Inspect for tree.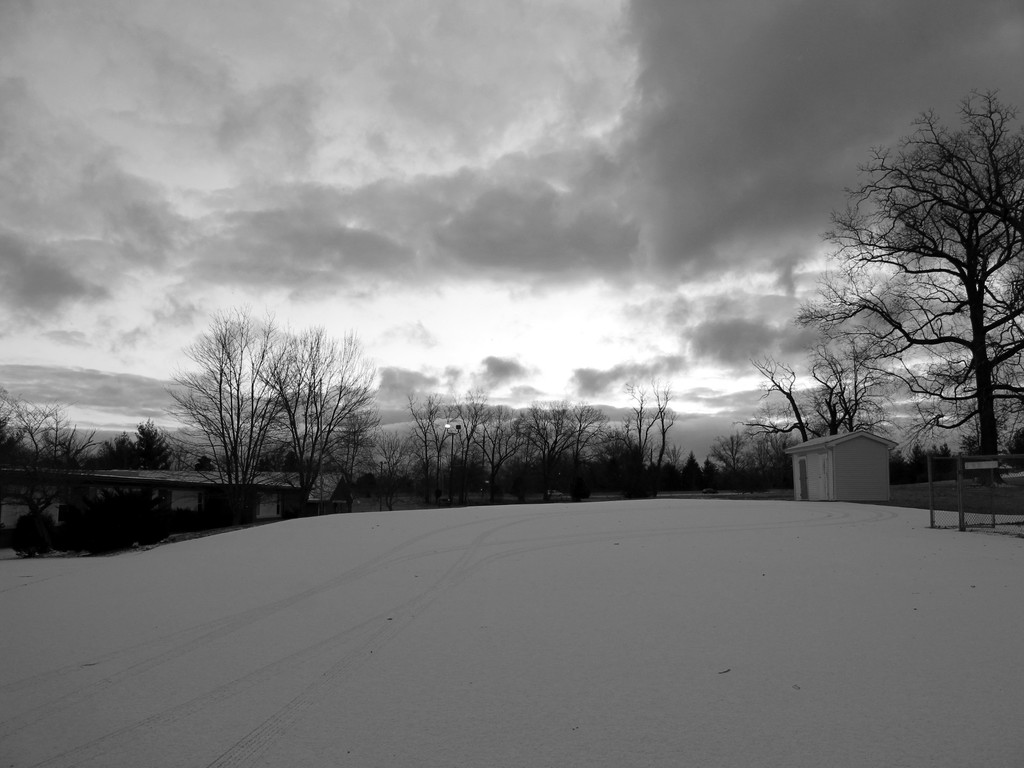
Inspection: (left=158, top=309, right=282, bottom=473).
